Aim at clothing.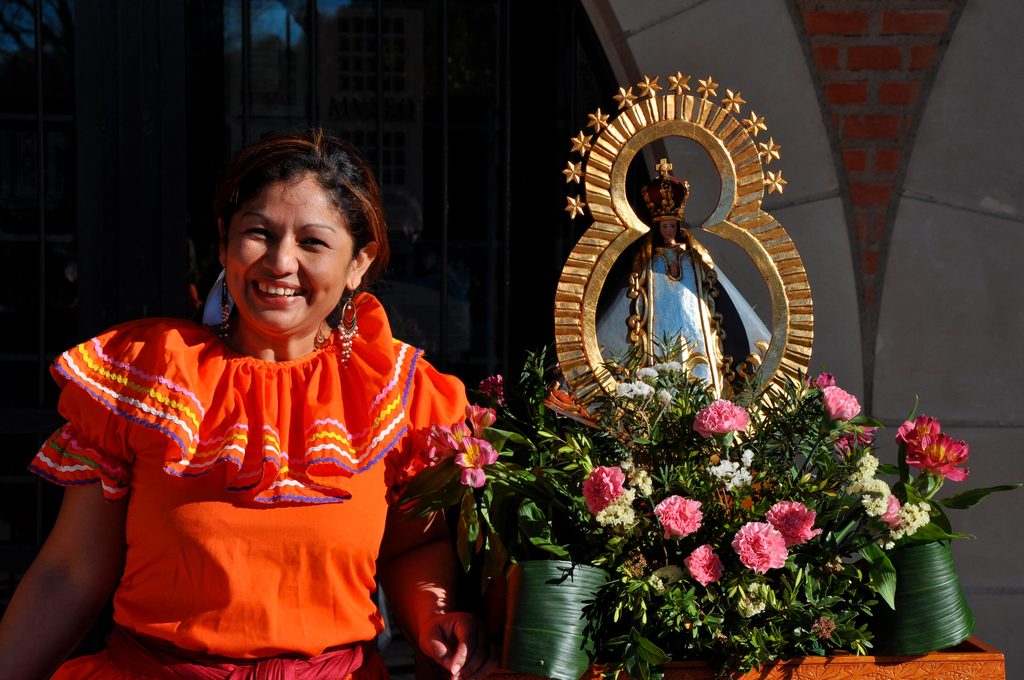
Aimed at <bbox>29, 297, 464, 645</bbox>.
